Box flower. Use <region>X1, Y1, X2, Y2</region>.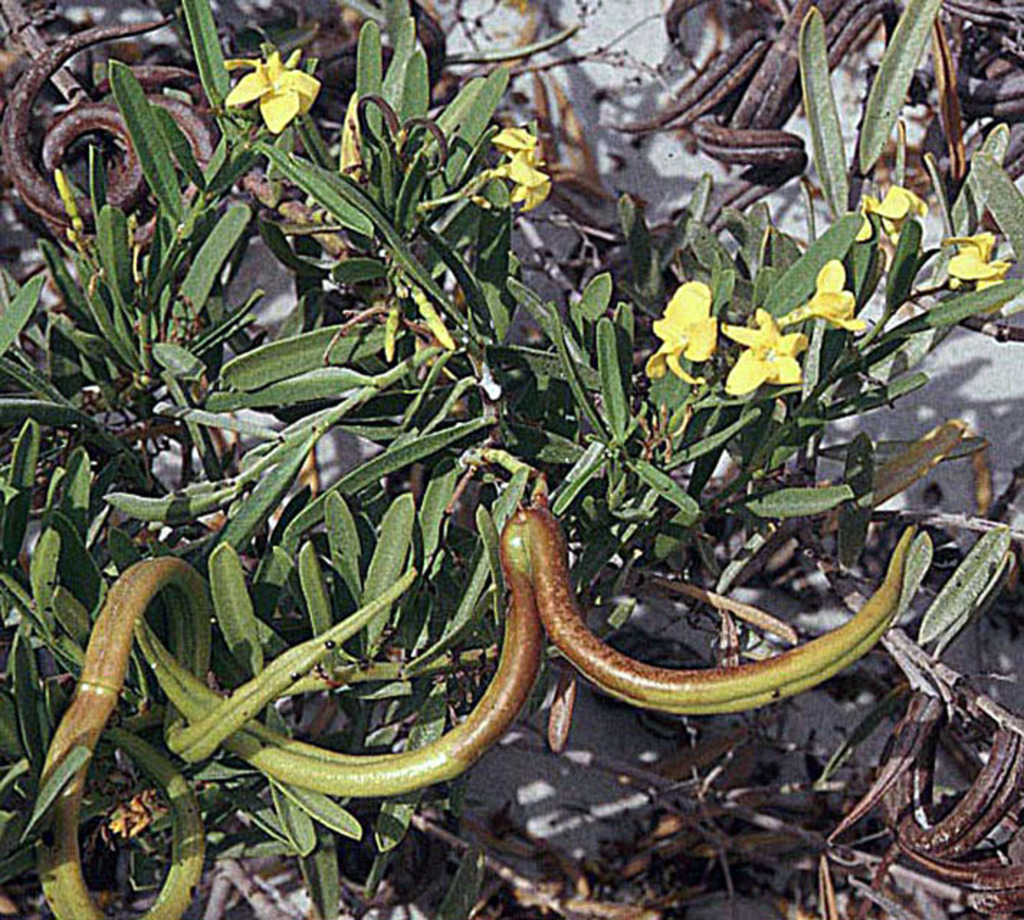
<region>652, 276, 731, 390</region>.
